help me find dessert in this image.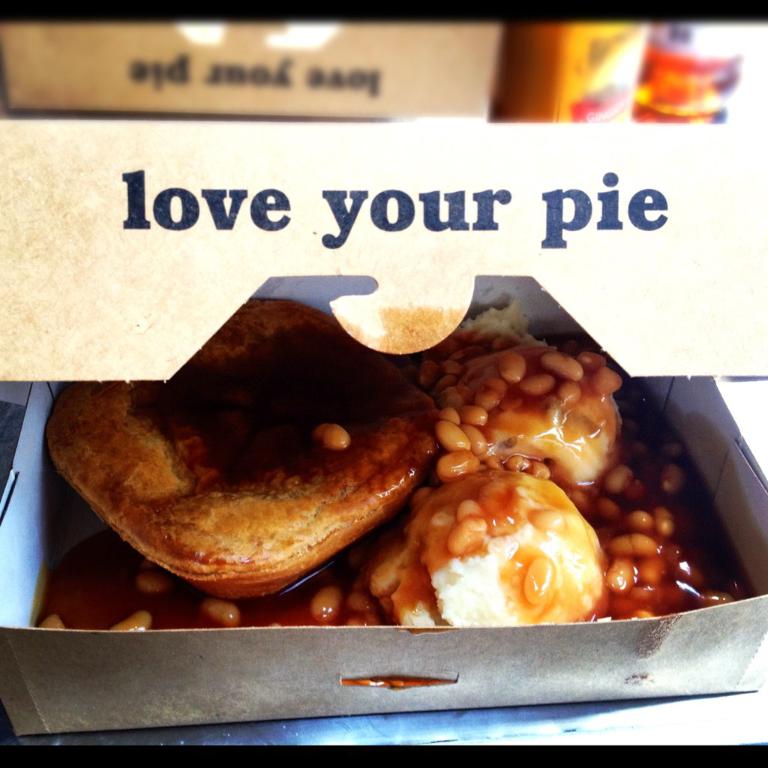
Found it: Rect(51, 292, 440, 595).
